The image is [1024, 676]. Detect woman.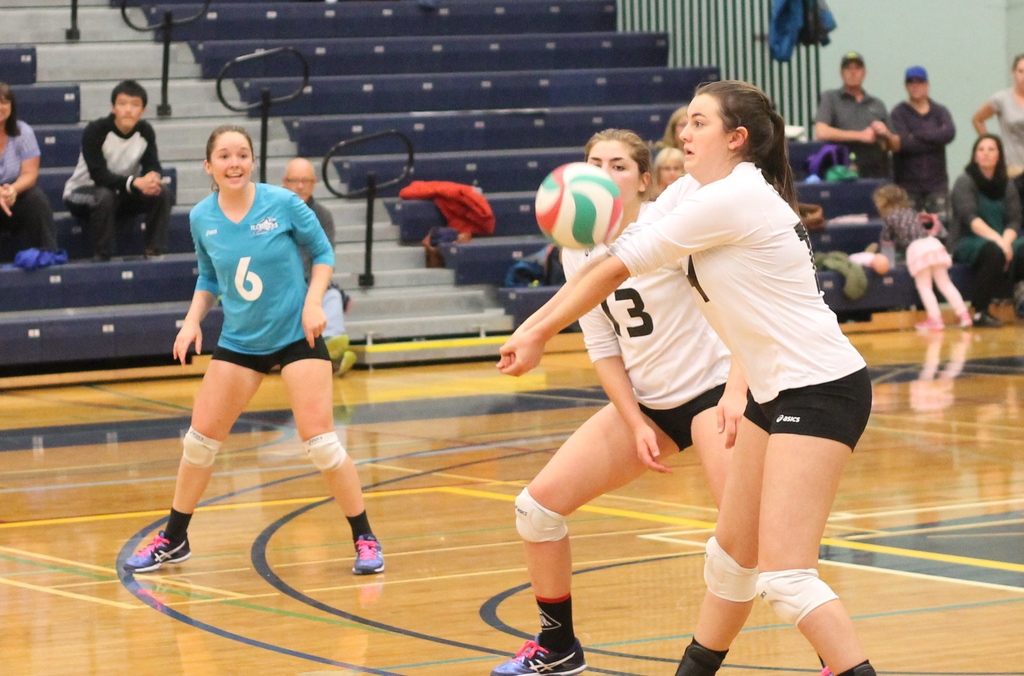
Detection: <bbox>972, 58, 1023, 179</bbox>.
